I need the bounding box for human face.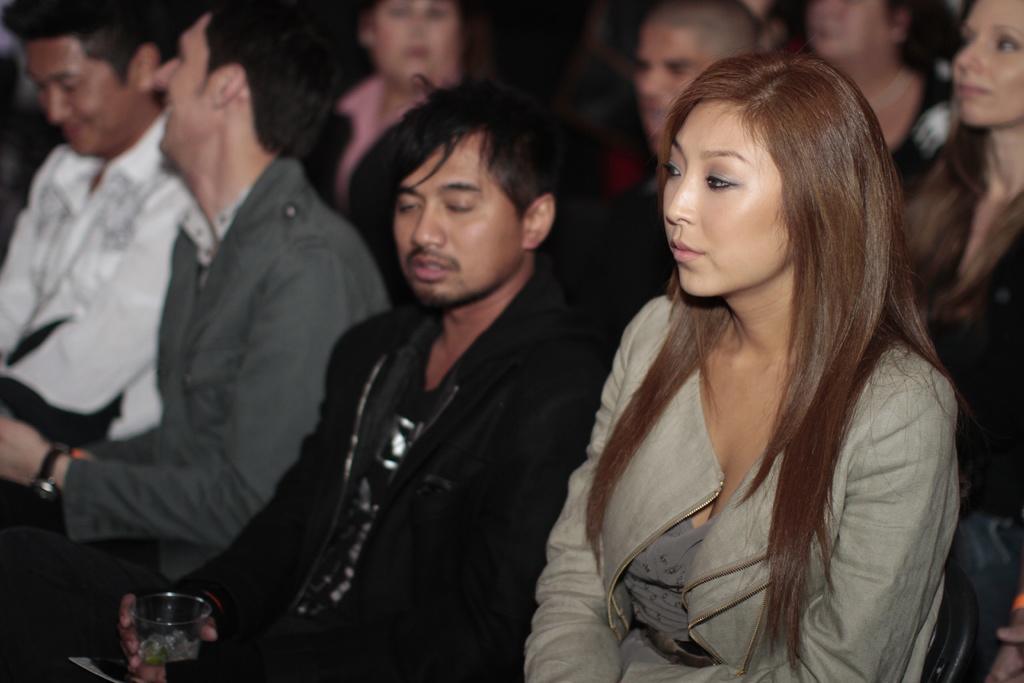
Here it is: x1=952, y1=0, x2=1023, y2=126.
